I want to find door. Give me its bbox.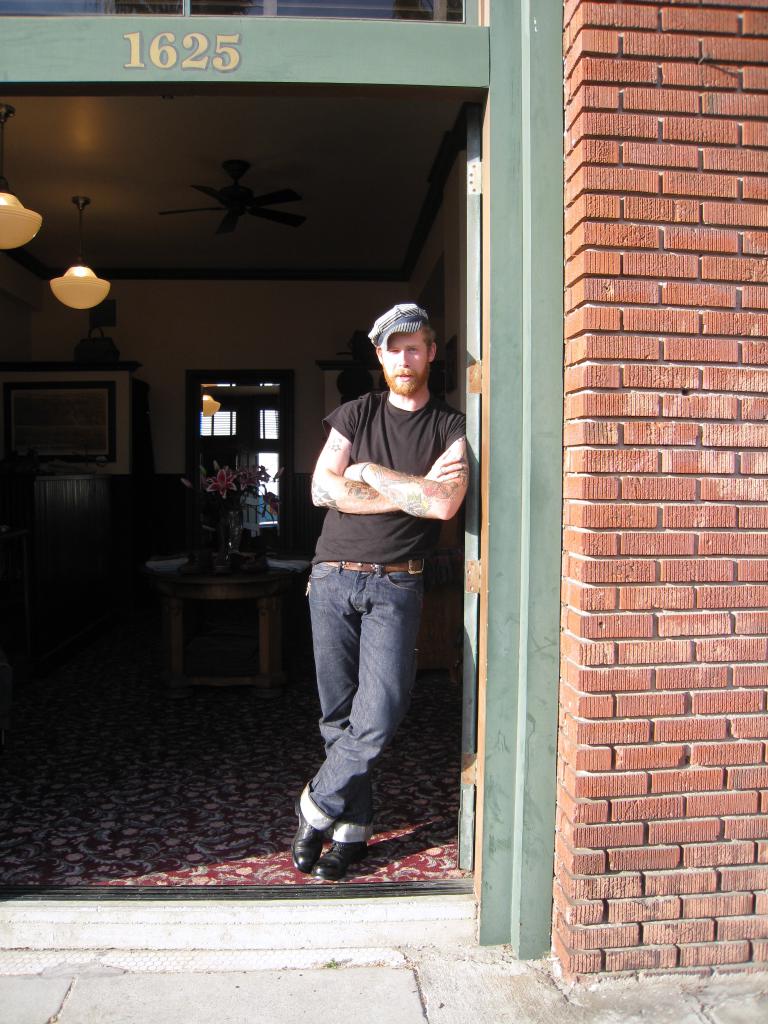
[399,113,476,892].
